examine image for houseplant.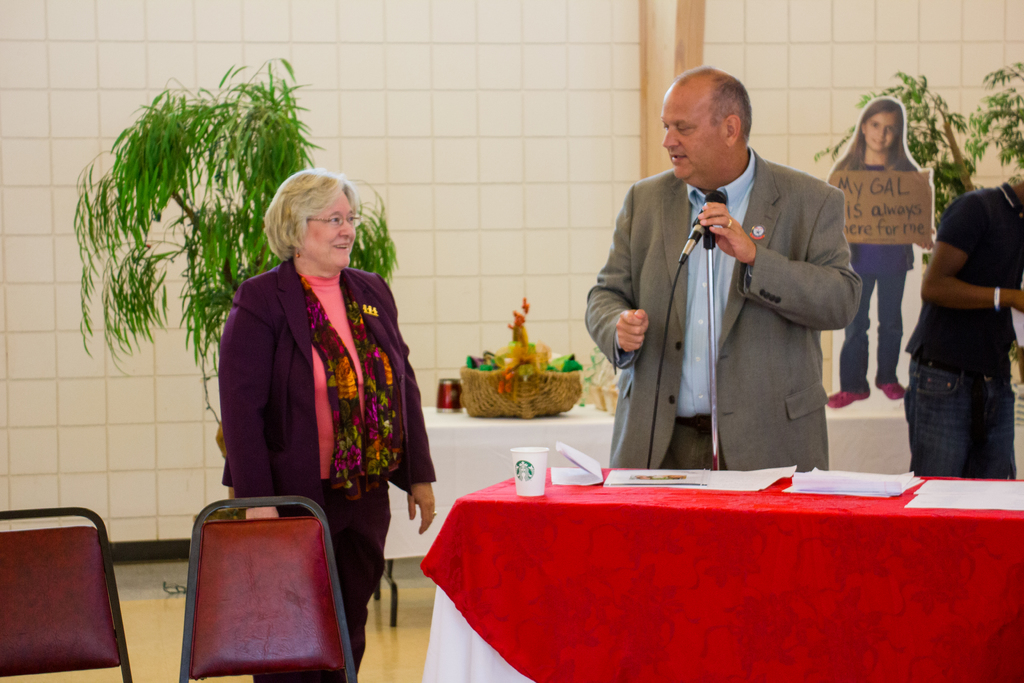
Examination result: (x1=76, y1=55, x2=400, y2=494).
